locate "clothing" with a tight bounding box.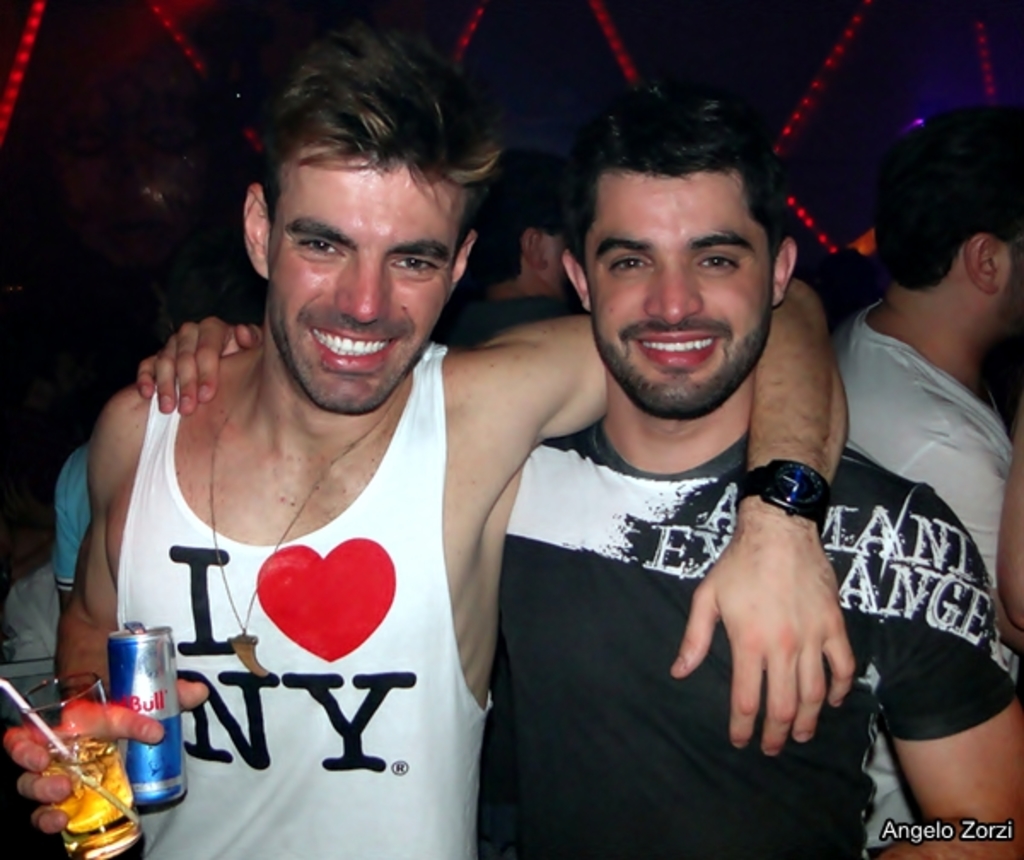
region(121, 352, 492, 858).
